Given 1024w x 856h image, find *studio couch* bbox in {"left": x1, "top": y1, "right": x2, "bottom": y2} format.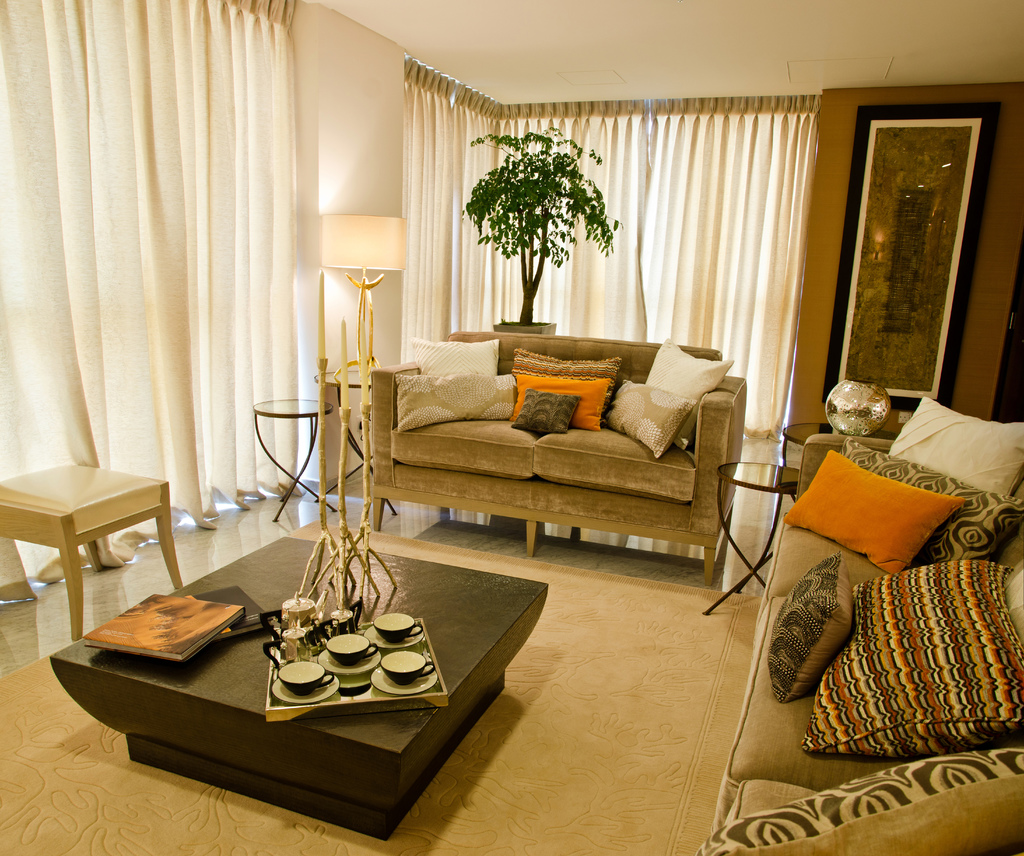
{"left": 700, "top": 387, "right": 1023, "bottom": 855}.
